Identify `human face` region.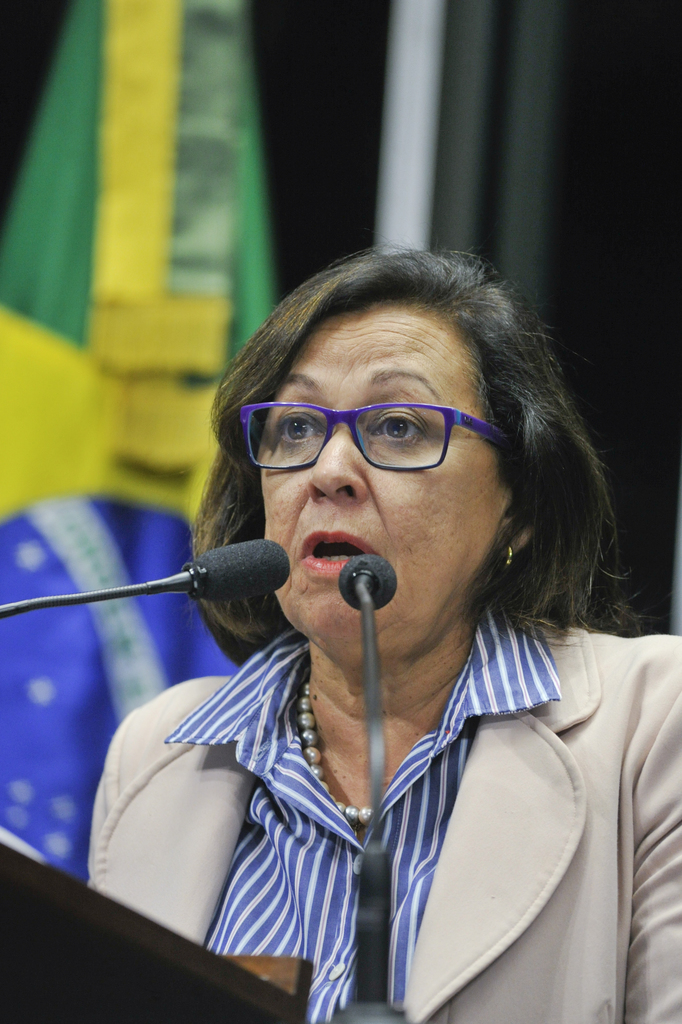
Region: [254, 309, 515, 652].
